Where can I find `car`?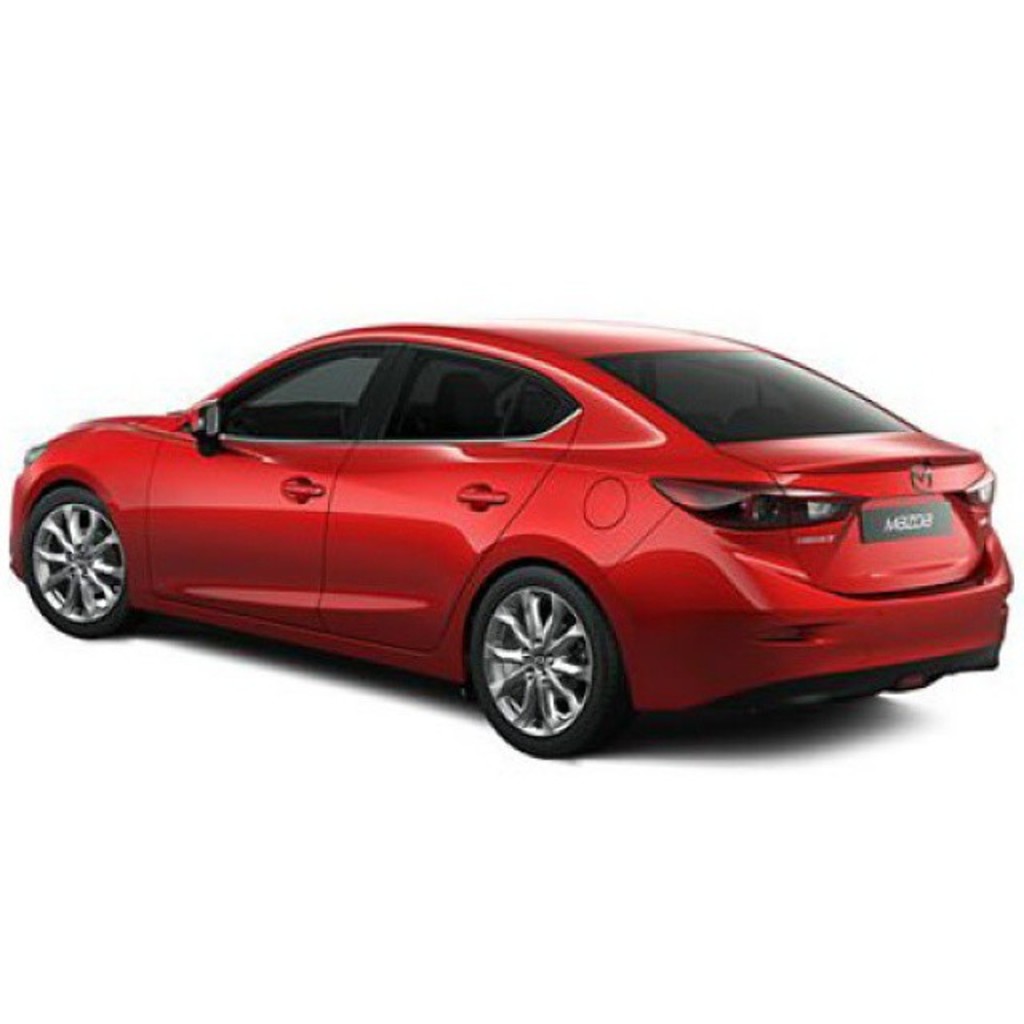
You can find it at region(32, 323, 1010, 757).
